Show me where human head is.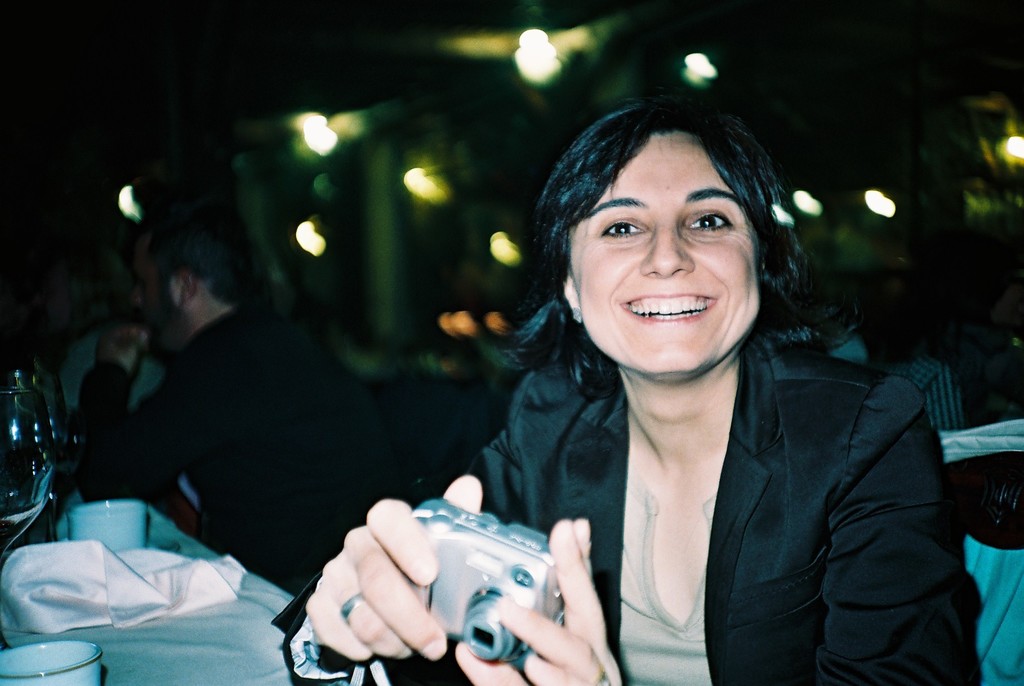
human head is at pyautogui.locateOnScreen(522, 95, 790, 352).
